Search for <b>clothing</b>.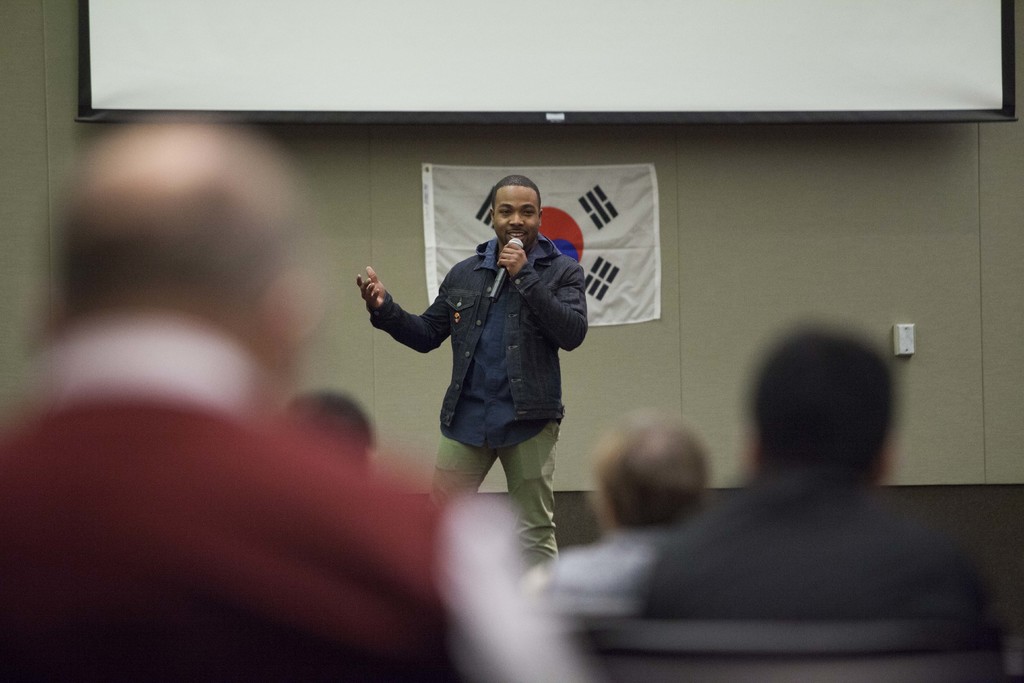
Found at BBox(0, 293, 634, 682).
